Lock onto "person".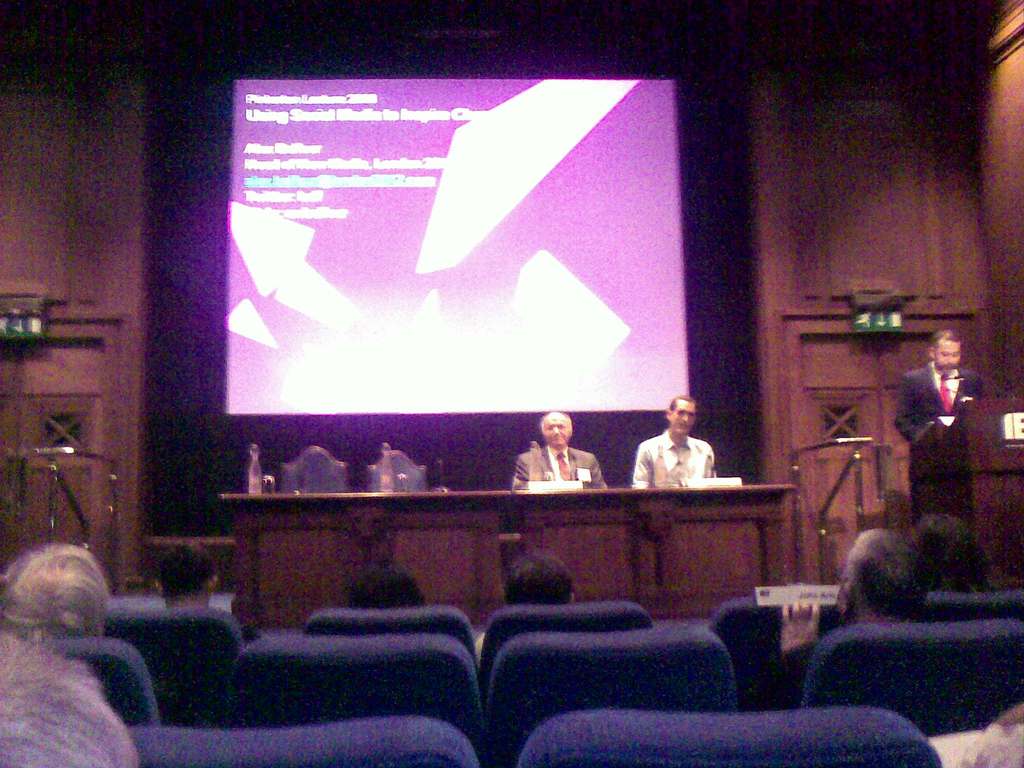
Locked: rect(504, 408, 614, 490).
